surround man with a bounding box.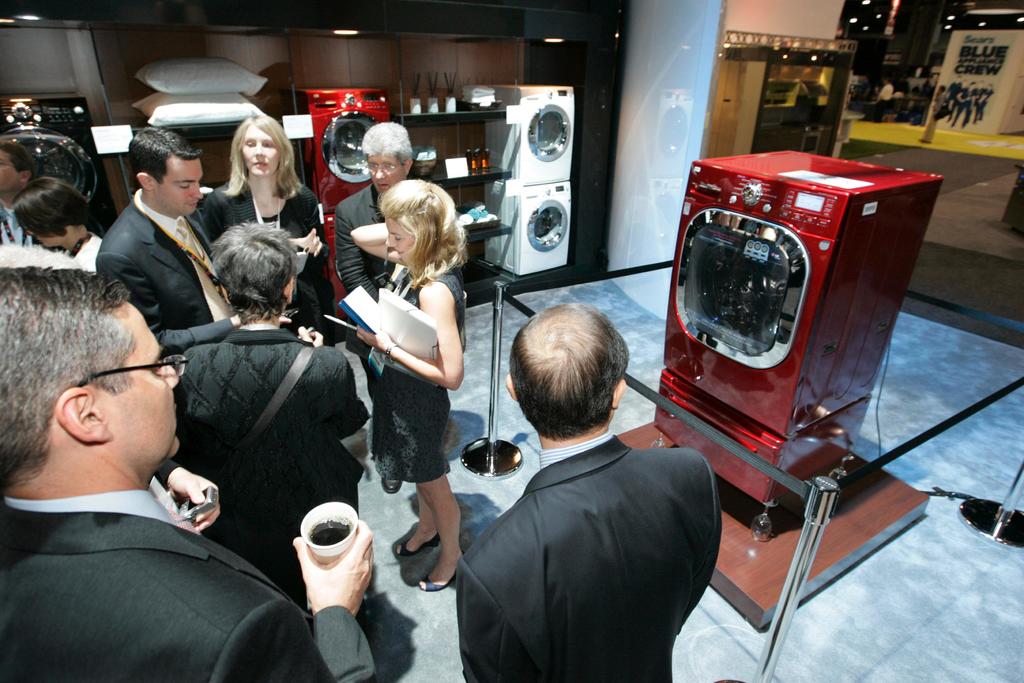
pyautogui.locateOnScreen(100, 119, 243, 371).
